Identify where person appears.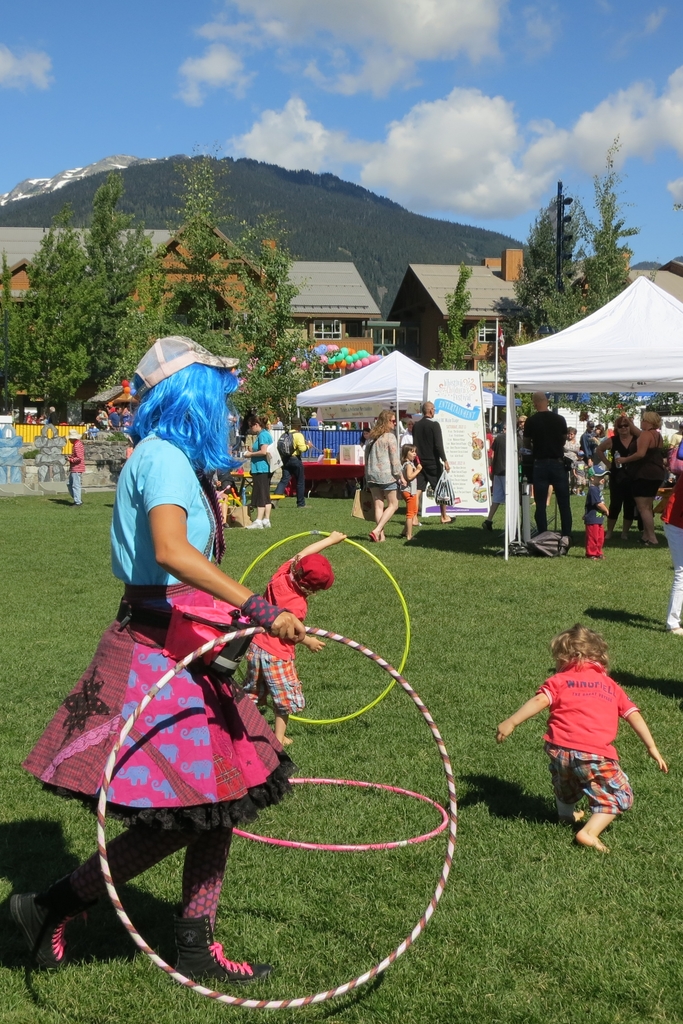
Appears at 525 391 573 550.
